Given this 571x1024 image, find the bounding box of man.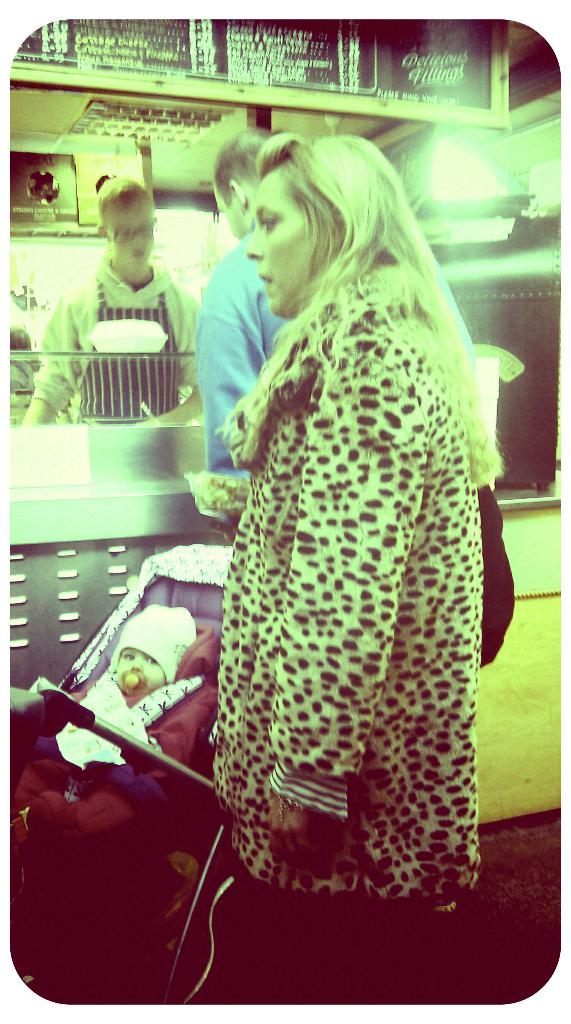
x1=35 y1=166 x2=207 y2=428.
